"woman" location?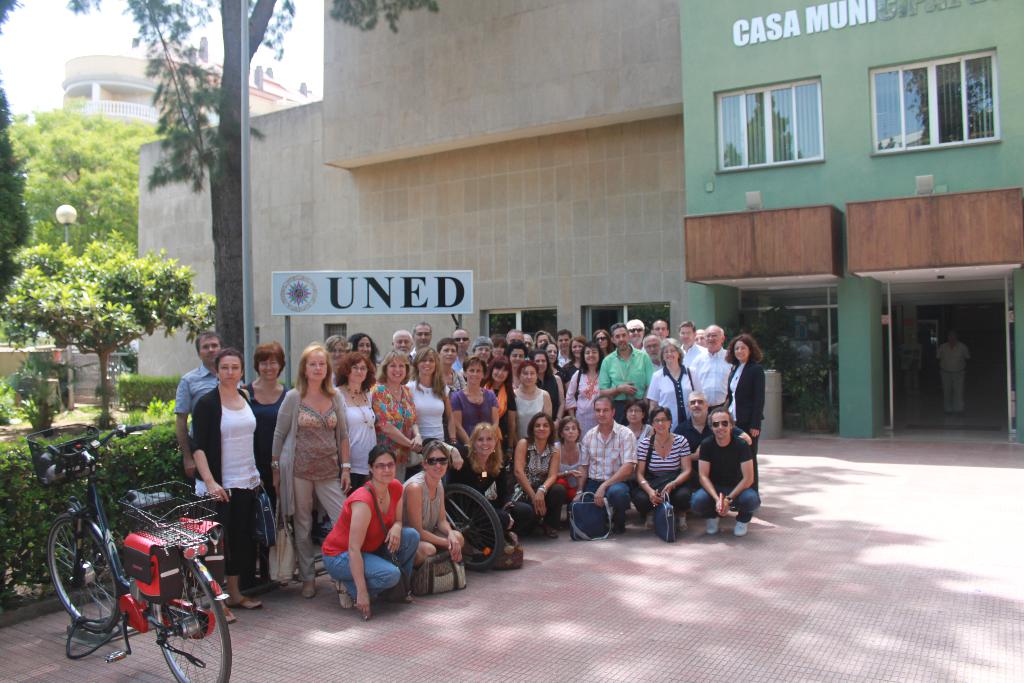
511 411 568 539
